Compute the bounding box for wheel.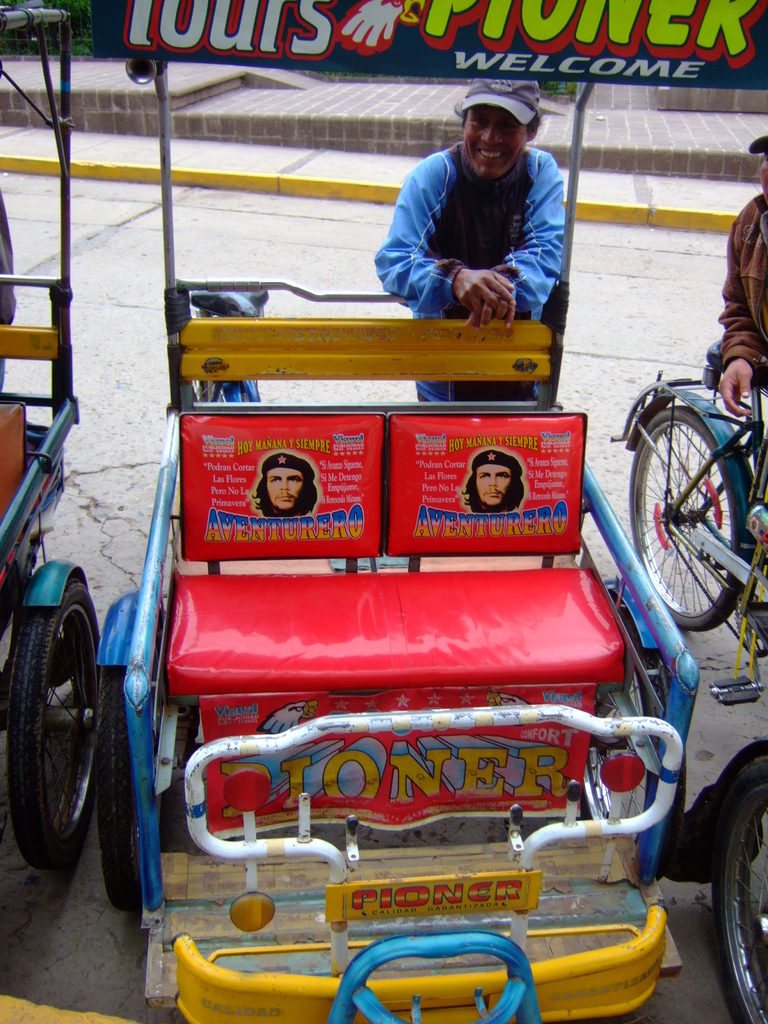
[710,750,767,1023].
